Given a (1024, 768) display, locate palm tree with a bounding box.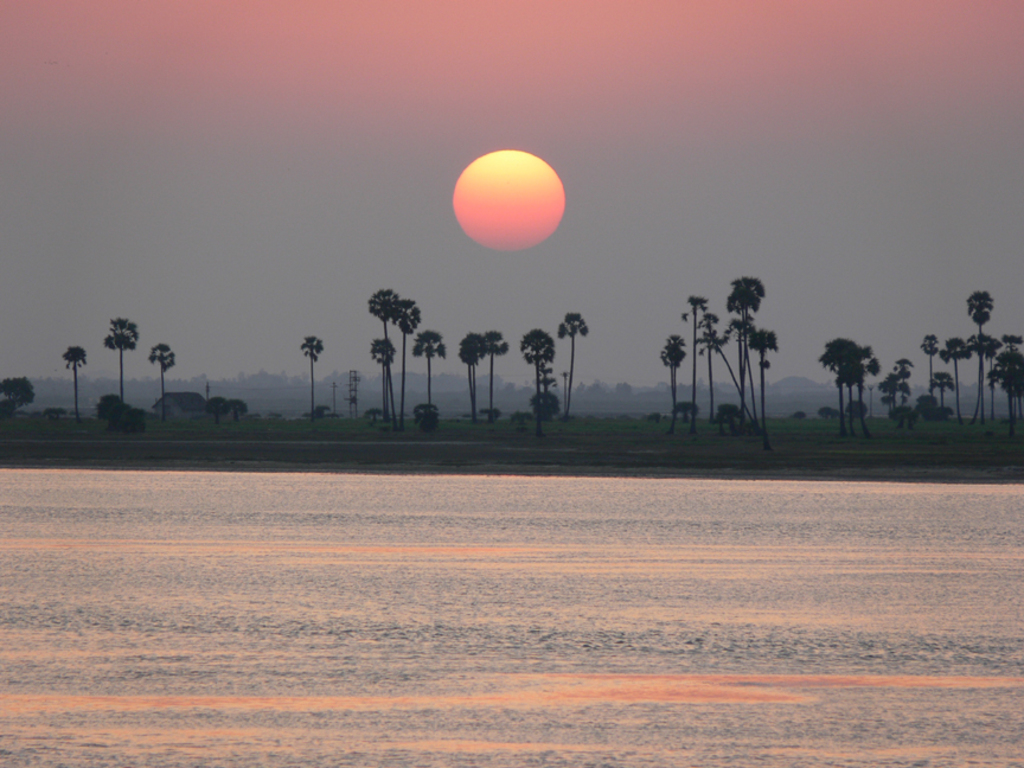
Located: (484, 320, 507, 427).
